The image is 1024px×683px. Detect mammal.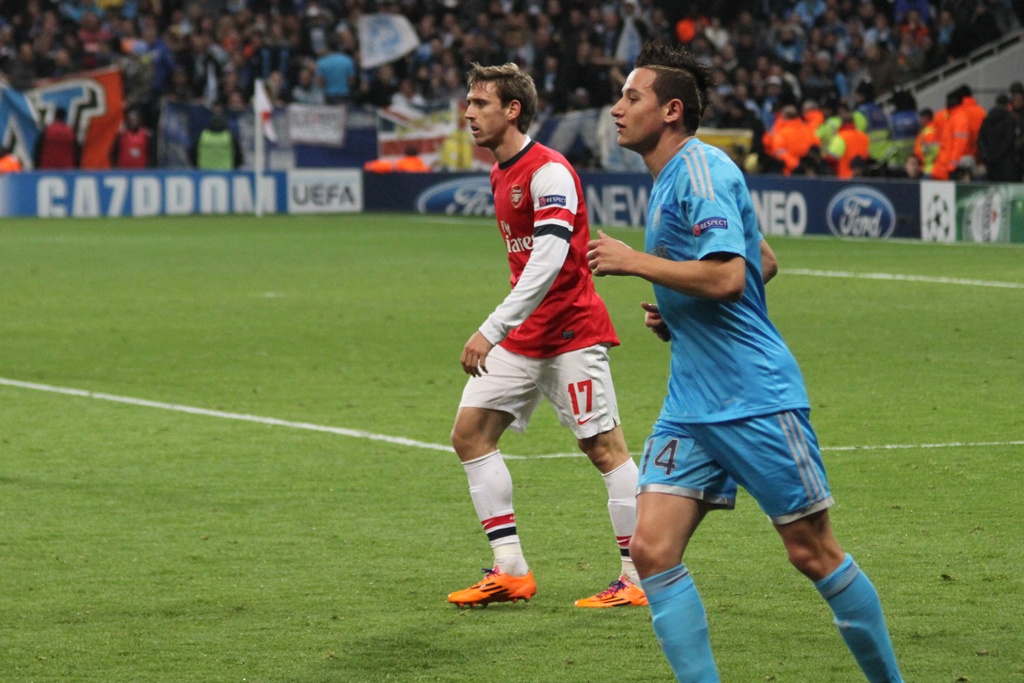
Detection: [582,44,911,682].
